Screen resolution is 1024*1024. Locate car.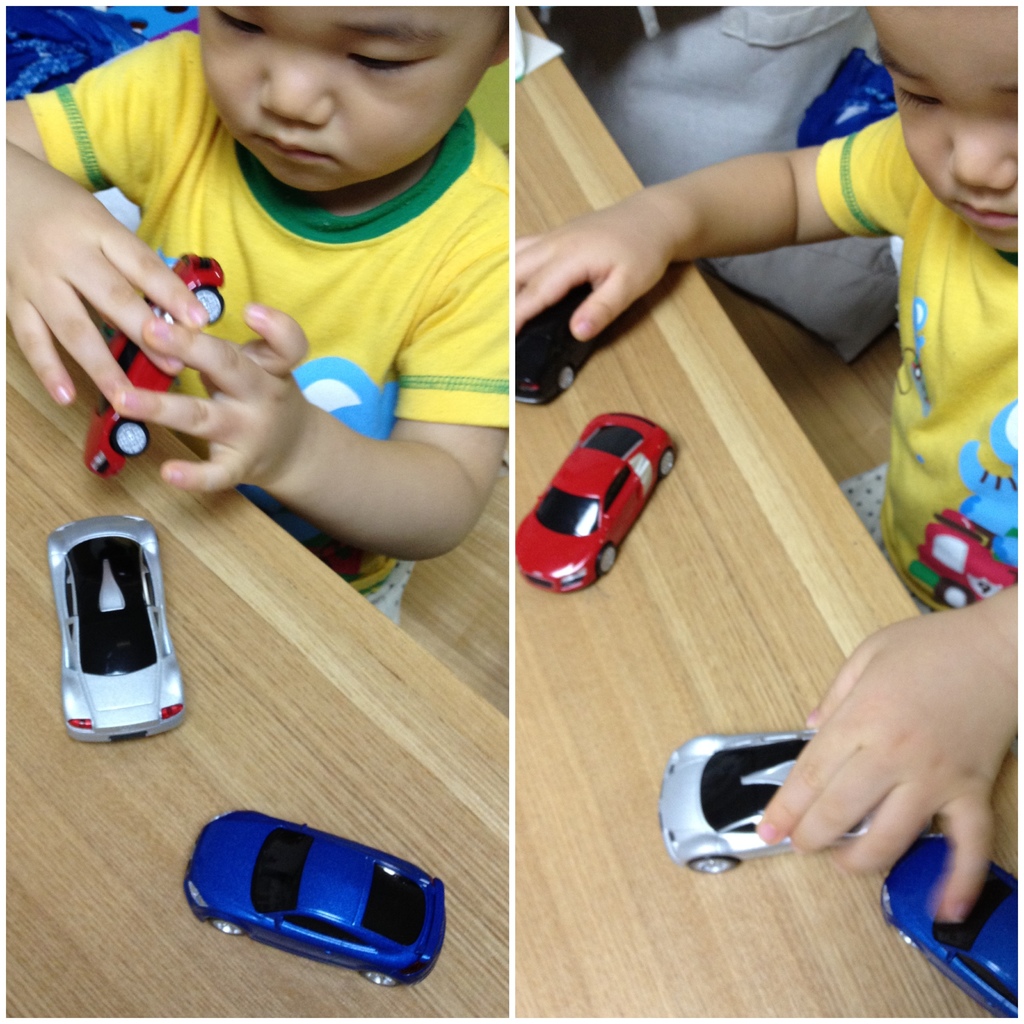
182:809:442:998.
